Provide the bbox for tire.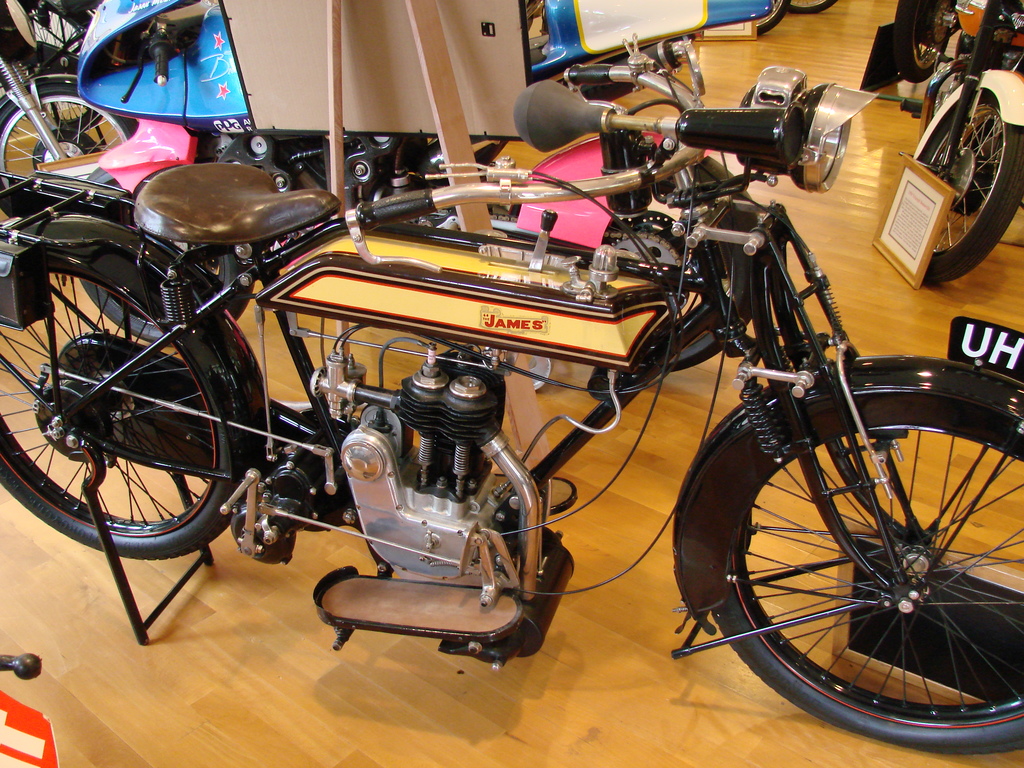
x1=714 y1=362 x2=1022 y2=755.
